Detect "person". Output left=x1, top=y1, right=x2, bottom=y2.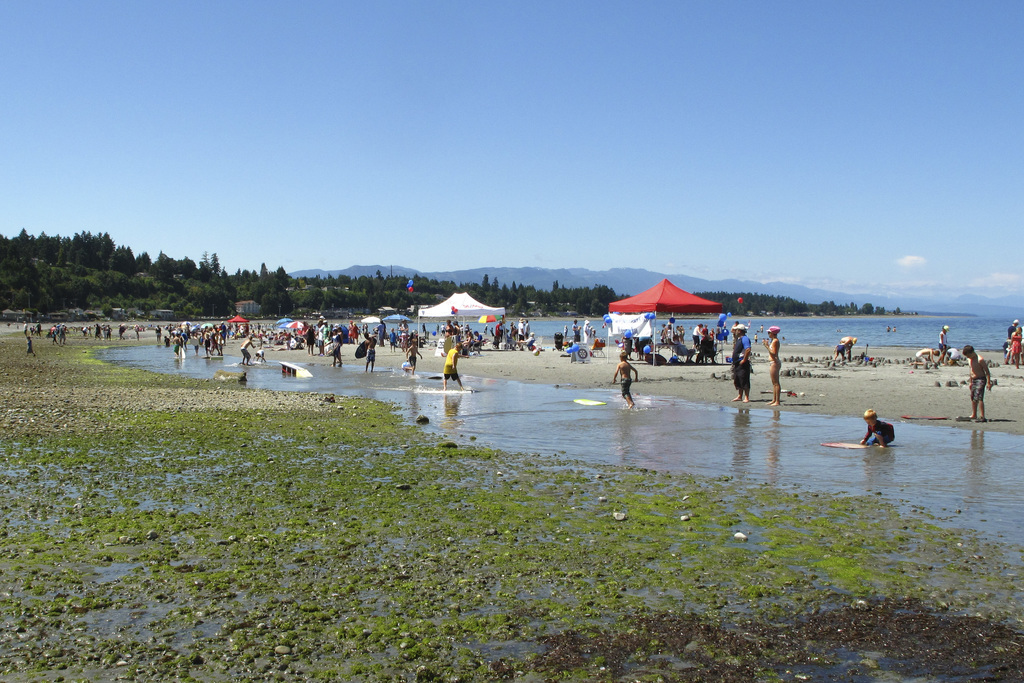
left=884, top=326, right=893, bottom=333.
